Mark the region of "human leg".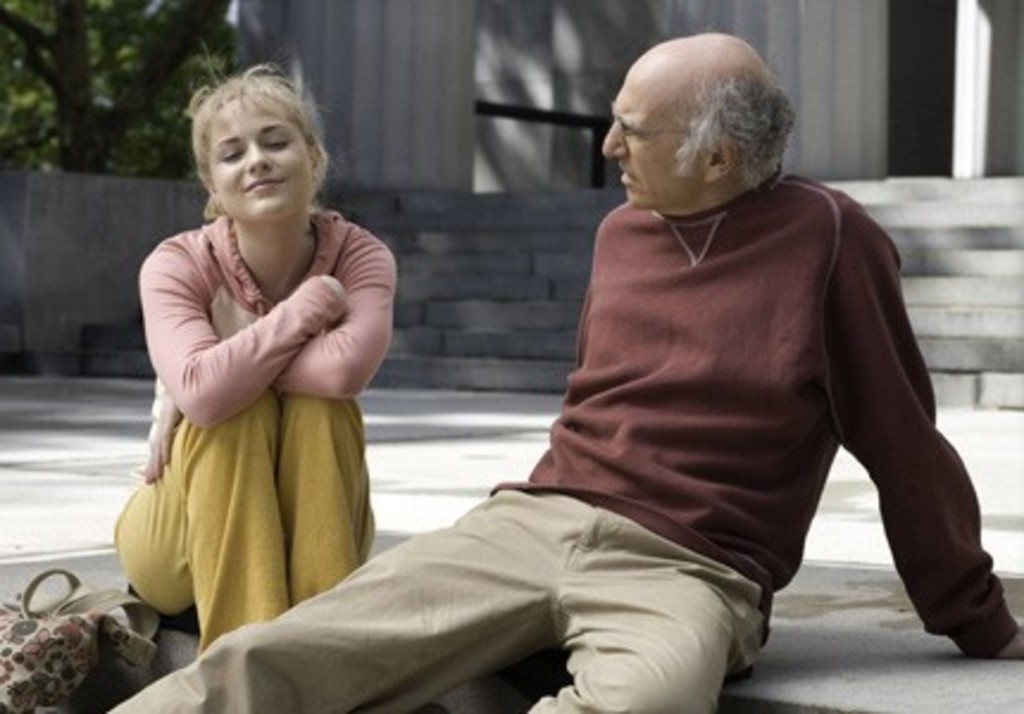
Region: bbox=[100, 493, 555, 712].
